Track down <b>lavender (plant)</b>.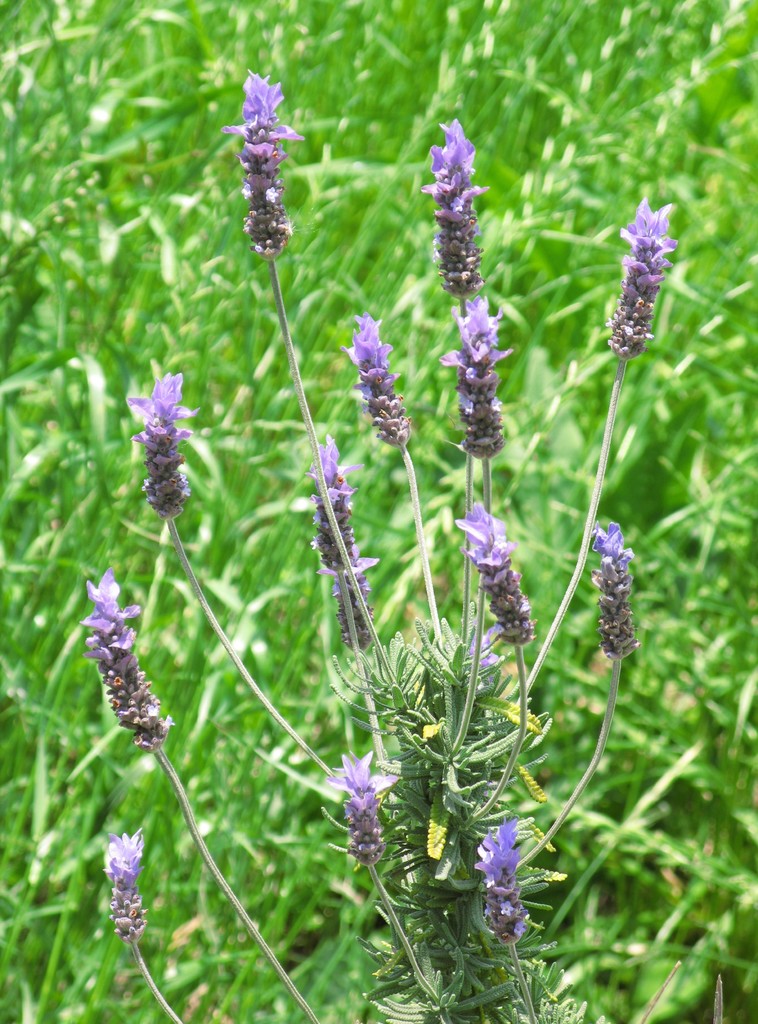
Tracked to bbox=[411, 106, 490, 626].
